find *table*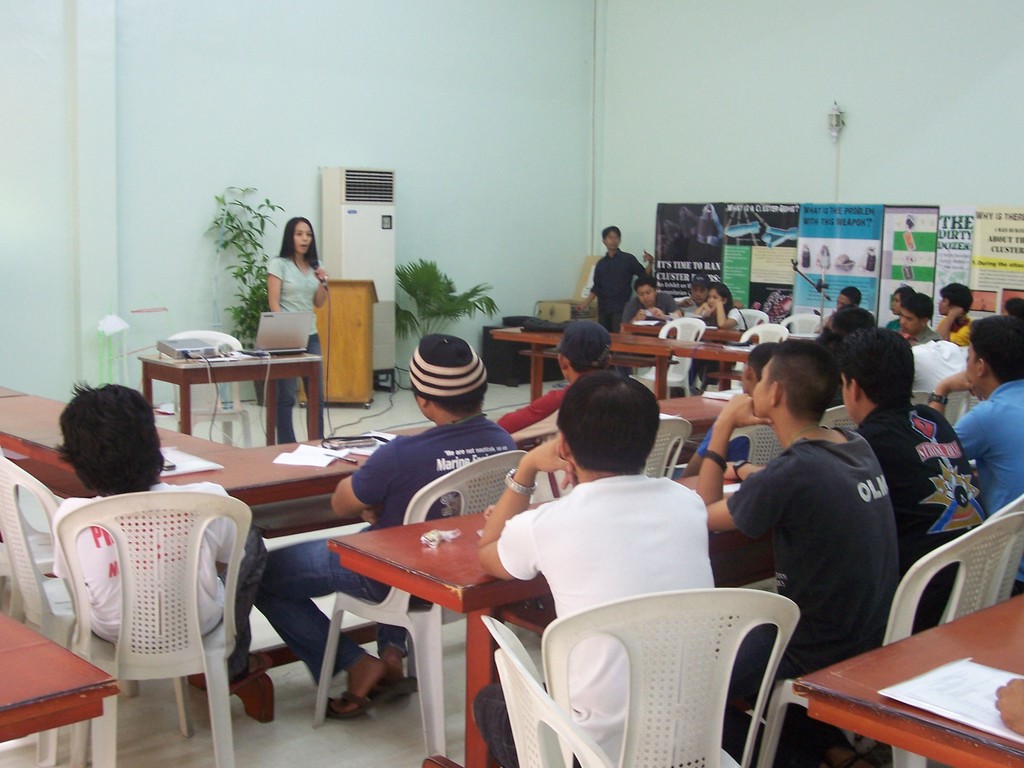
0:374:502:710
